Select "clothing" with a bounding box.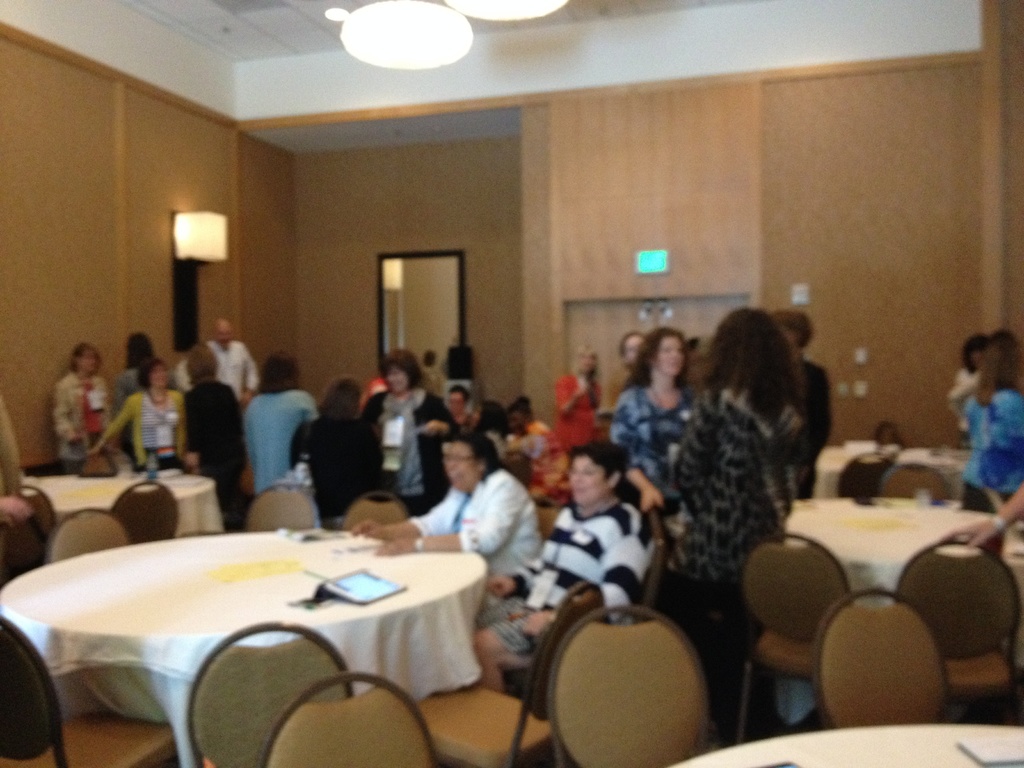
locate(358, 385, 461, 511).
